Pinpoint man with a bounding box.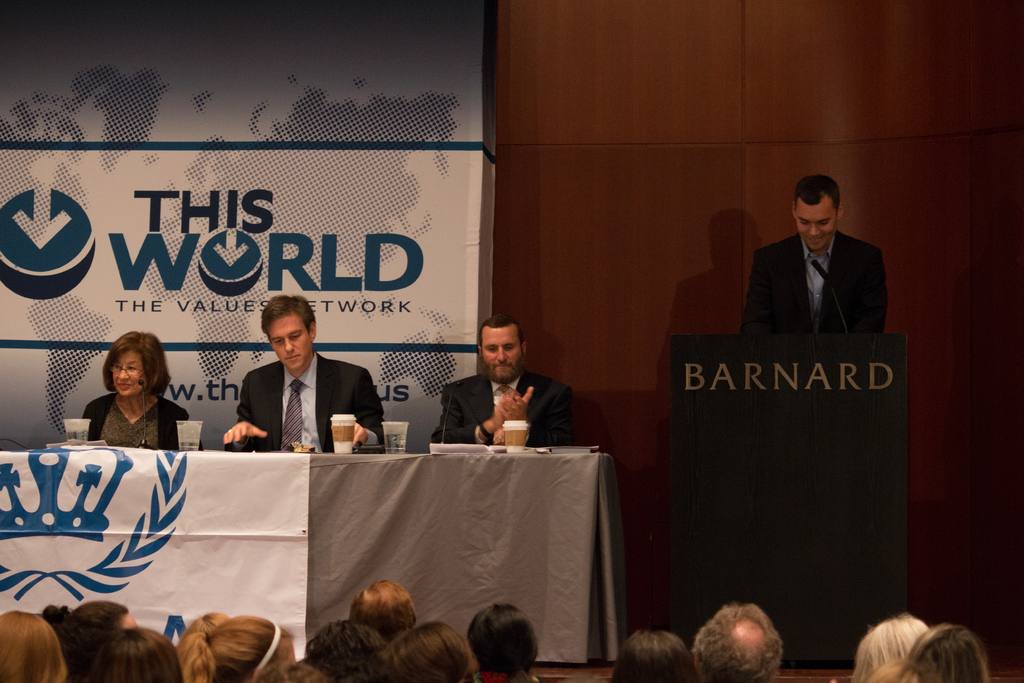
rect(350, 577, 419, 651).
